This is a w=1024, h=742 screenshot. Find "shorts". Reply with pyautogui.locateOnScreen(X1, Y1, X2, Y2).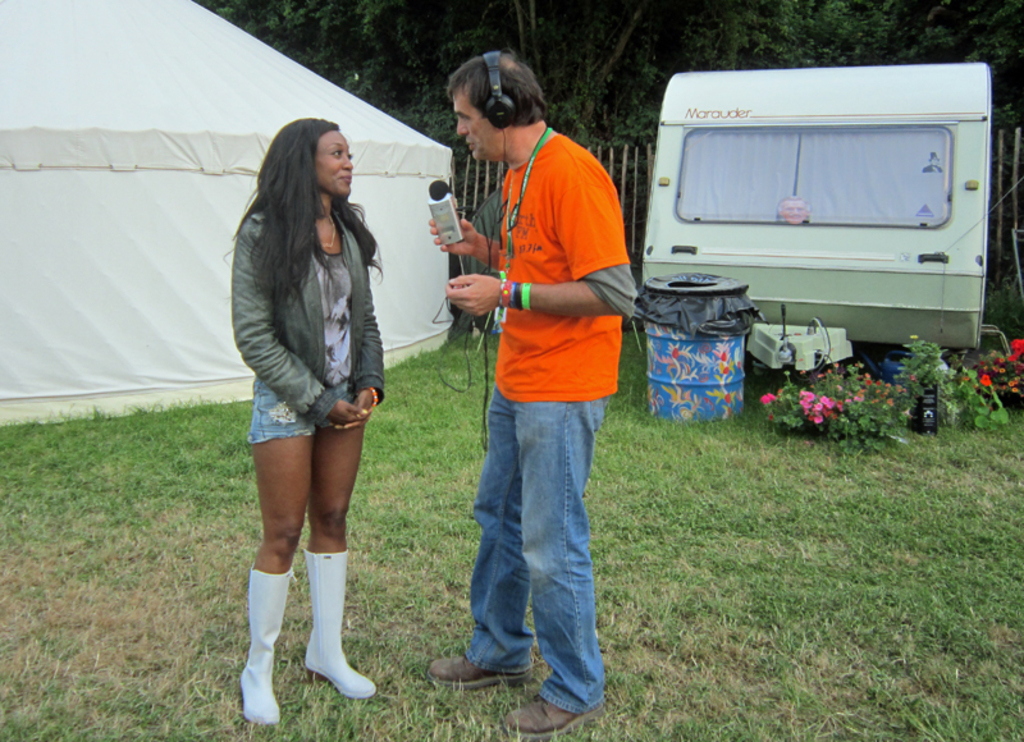
pyautogui.locateOnScreen(248, 376, 357, 444).
